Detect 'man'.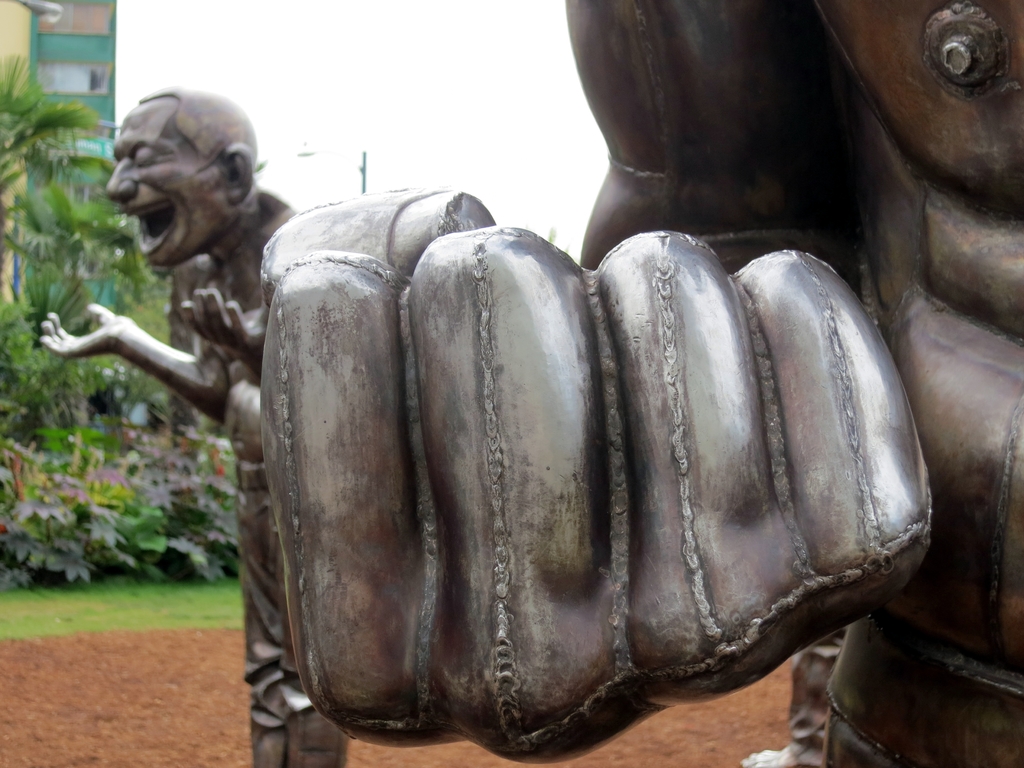
Detected at detection(38, 84, 354, 767).
